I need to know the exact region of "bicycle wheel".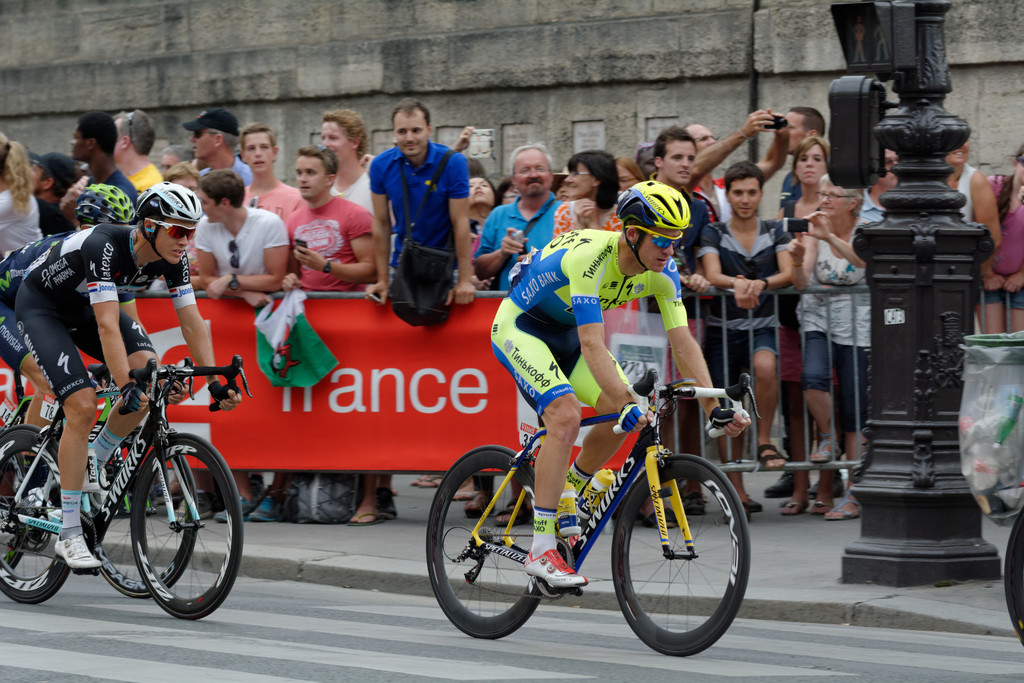
Region: left=130, top=431, right=246, bottom=623.
